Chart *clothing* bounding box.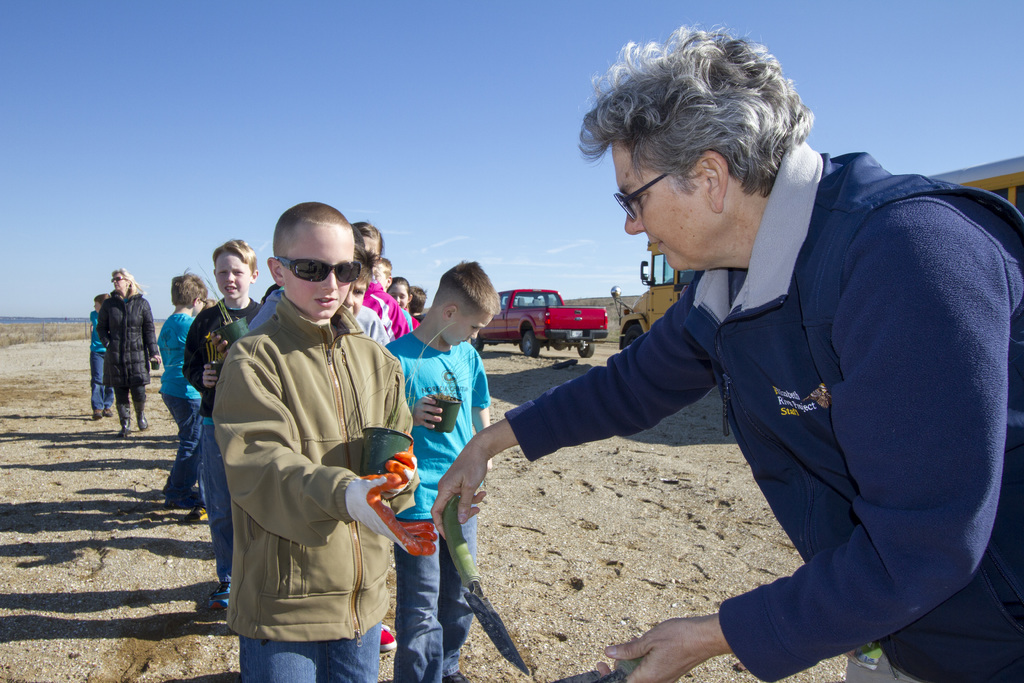
Charted: box(508, 149, 1023, 682).
